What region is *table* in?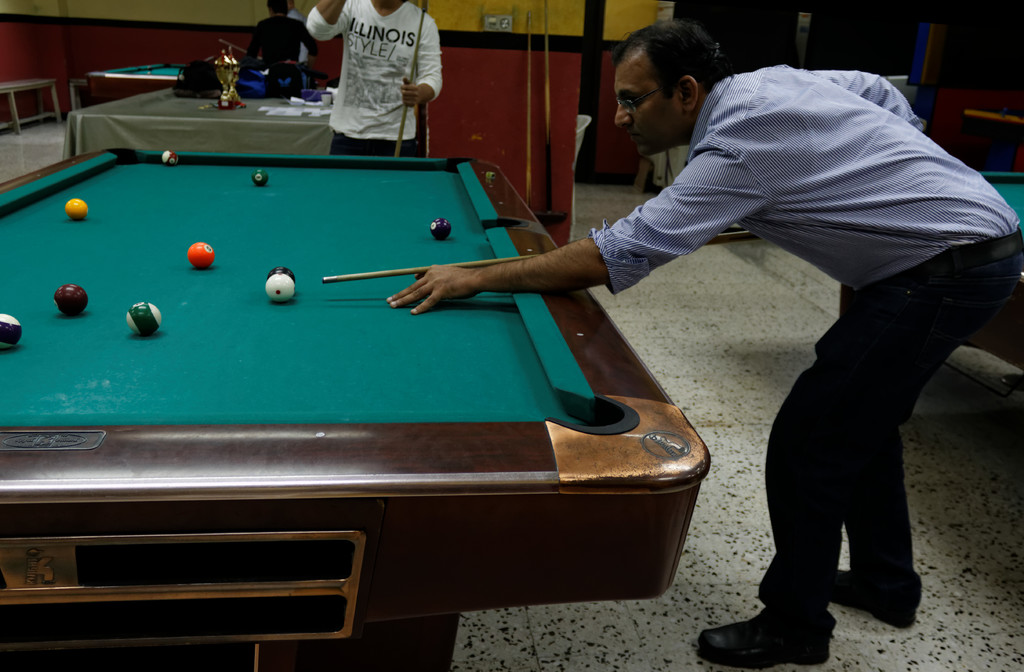
[973, 169, 1023, 368].
